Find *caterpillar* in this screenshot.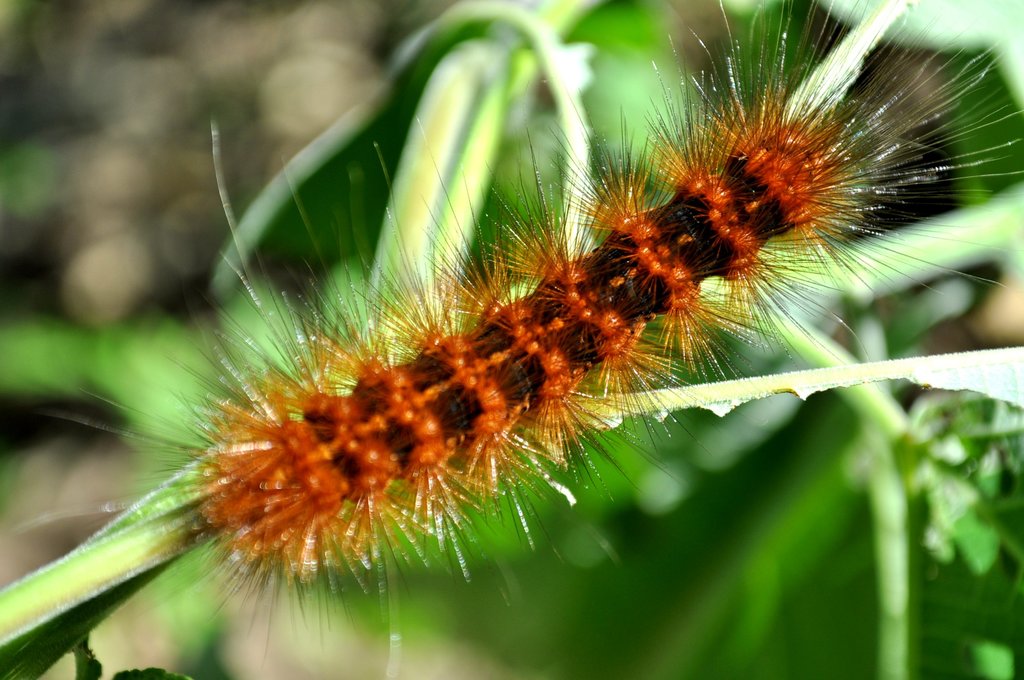
The bounding box for *caterpillar* is l=6, t=0, r=1023, b=668.
